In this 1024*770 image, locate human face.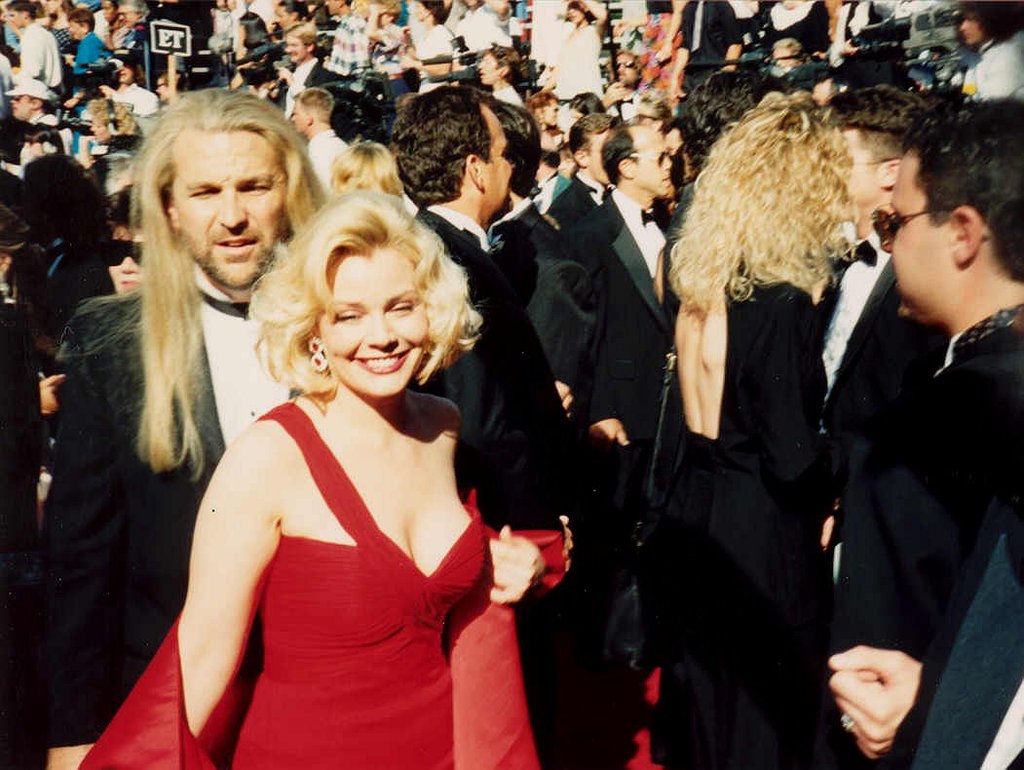
Bounding box: (891, 152, 952, 322).
